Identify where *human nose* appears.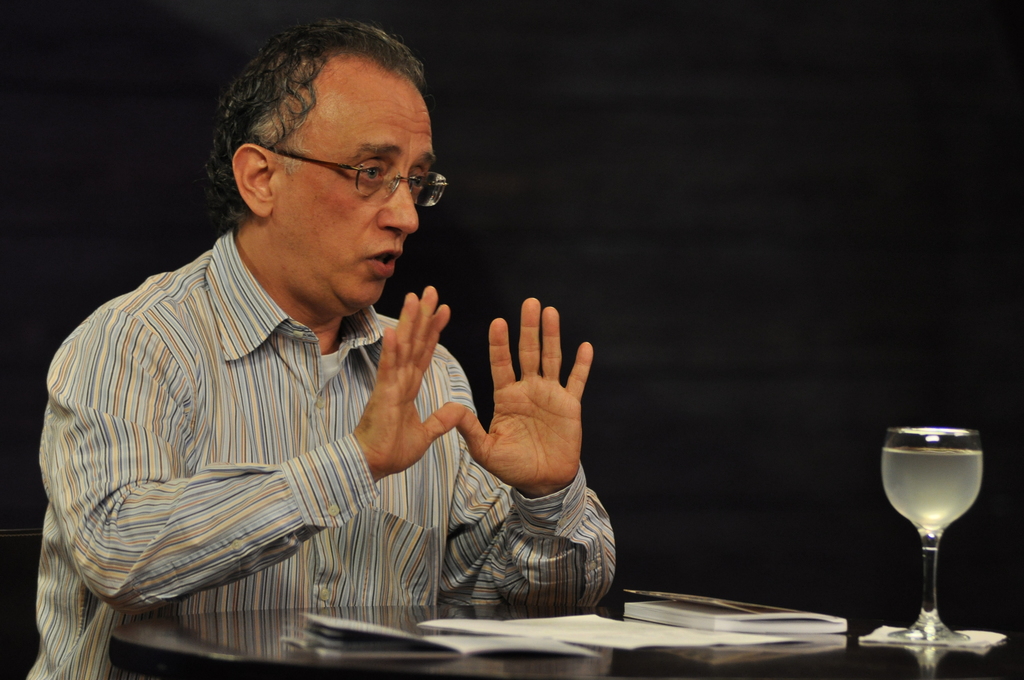
Appears at 366 163 428 236.
